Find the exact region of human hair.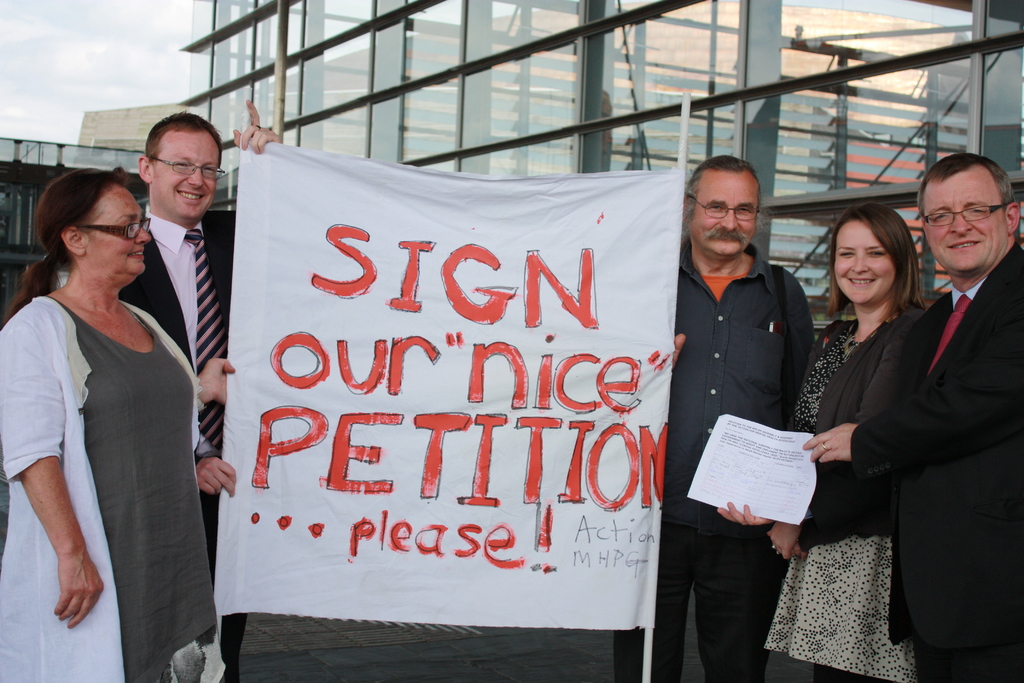
Exact region: region(0, 162, 122, 331).
